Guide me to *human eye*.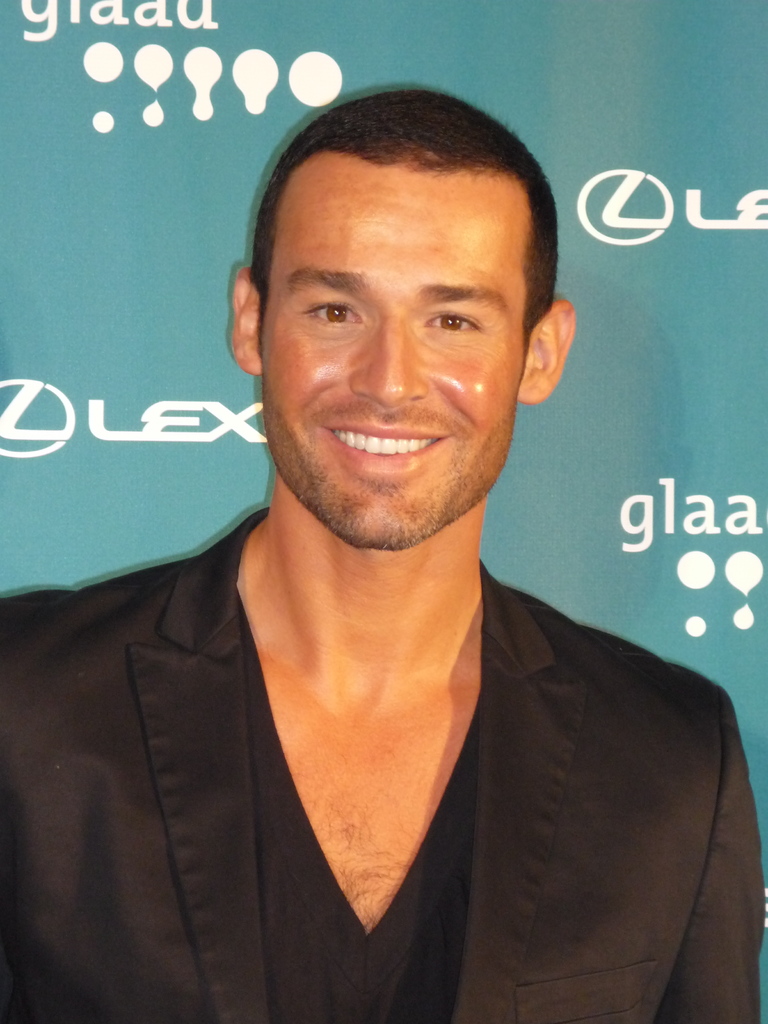
Guidance: [left=289, top=268, right=384, bottom=343].
